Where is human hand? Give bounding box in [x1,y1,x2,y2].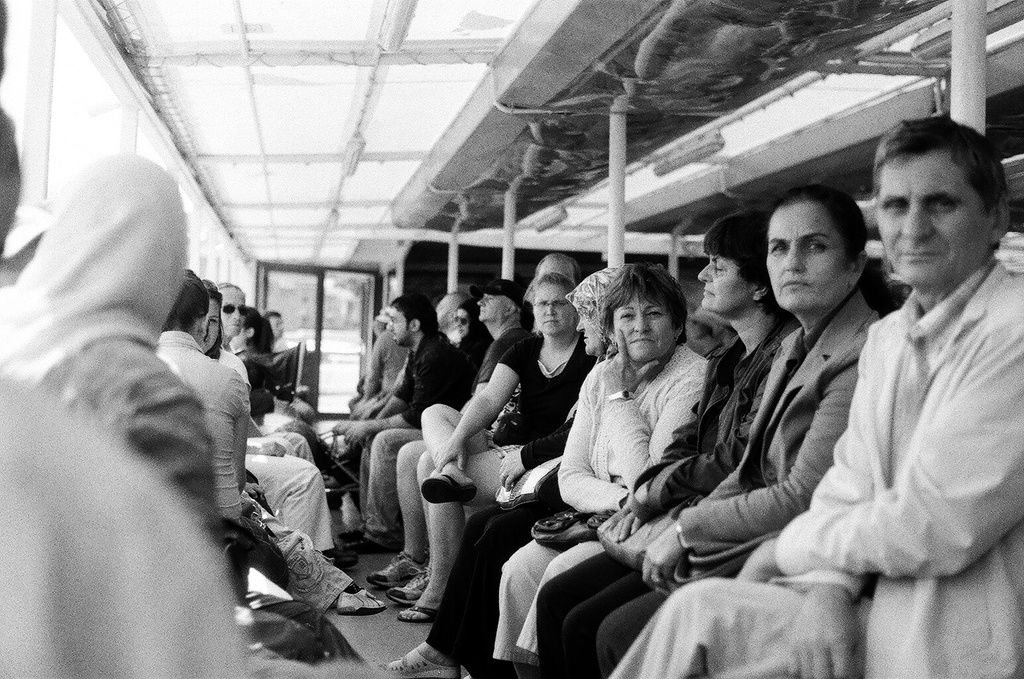
[606,499,642,534].
